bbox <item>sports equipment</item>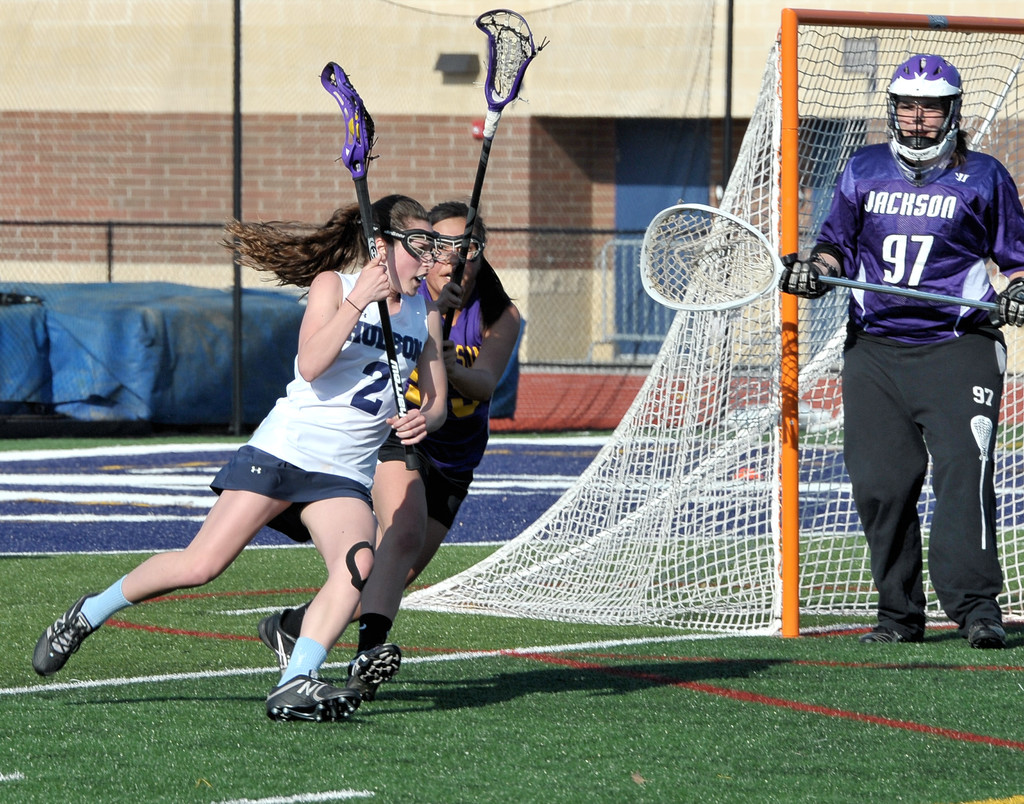
(x1=778, y1=260, x2=839, y2=294)
